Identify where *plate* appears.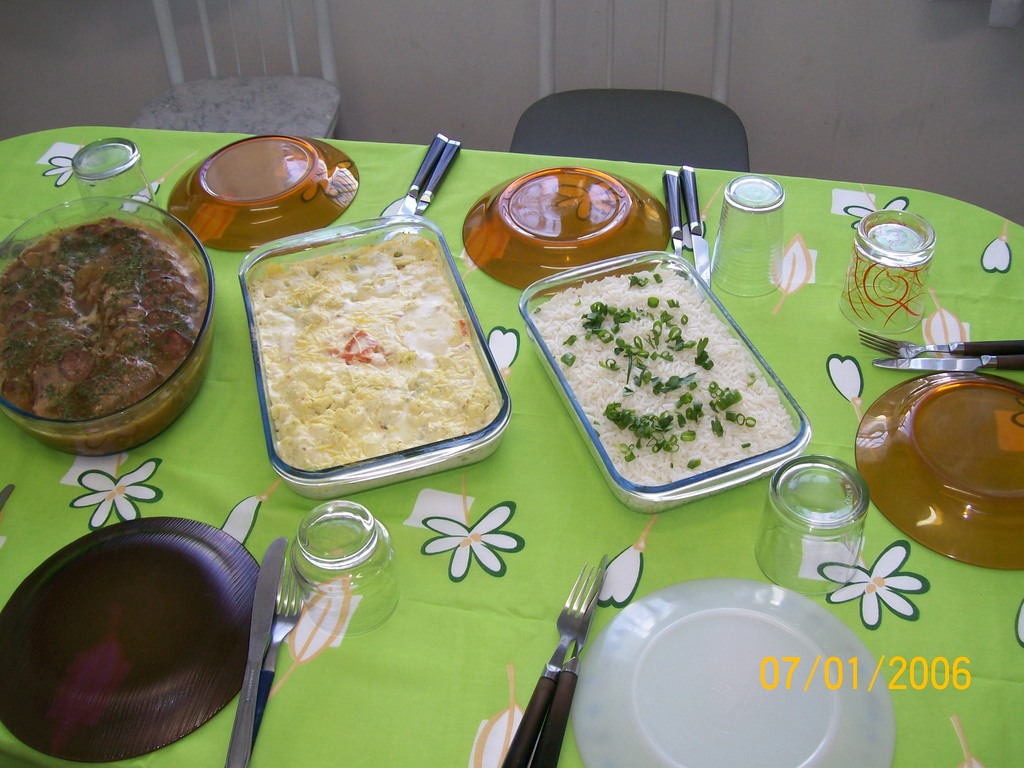
Appears at box(852, 373, 1023, 568).
